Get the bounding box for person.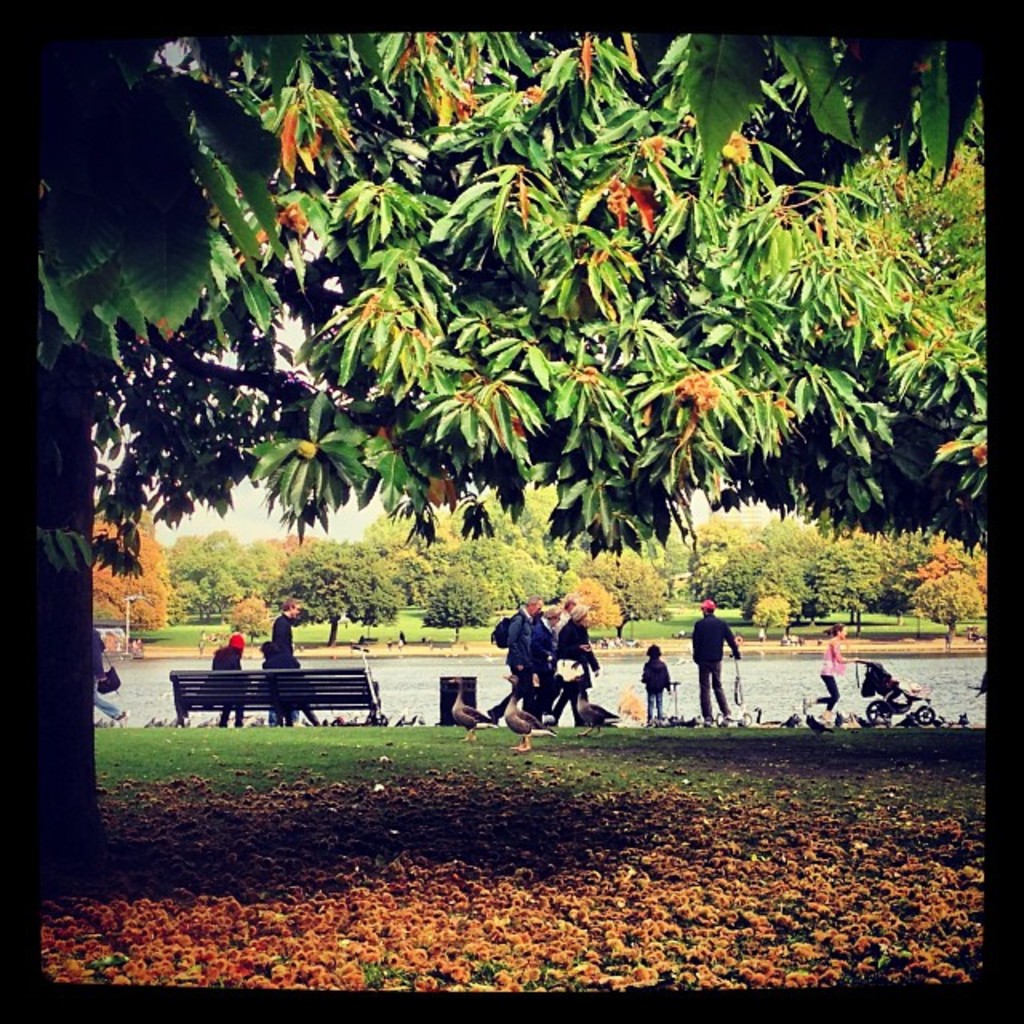
(480,595,544,725).
